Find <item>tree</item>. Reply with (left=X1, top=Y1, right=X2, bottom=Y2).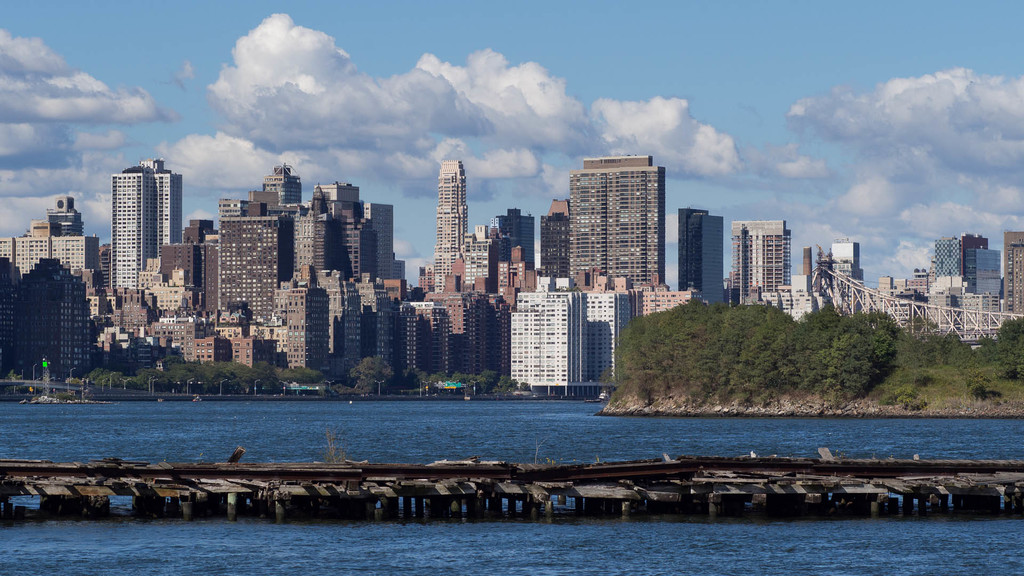
(left=972, top=316, right=1023, bottom=380).
